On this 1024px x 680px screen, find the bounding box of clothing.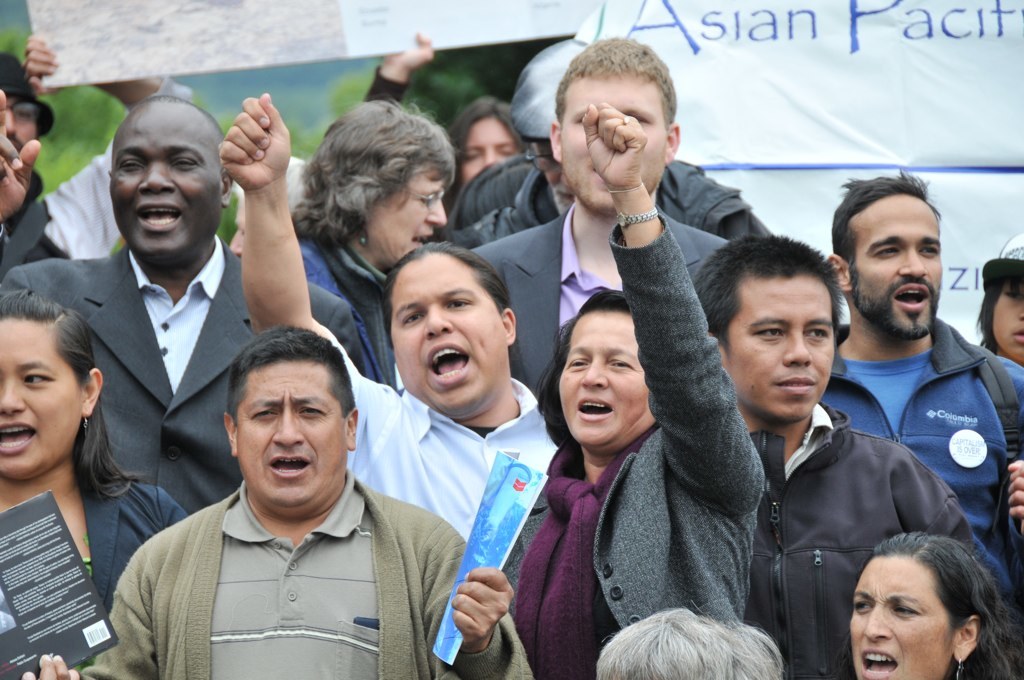
Bounding box: 101,424,469,676.
